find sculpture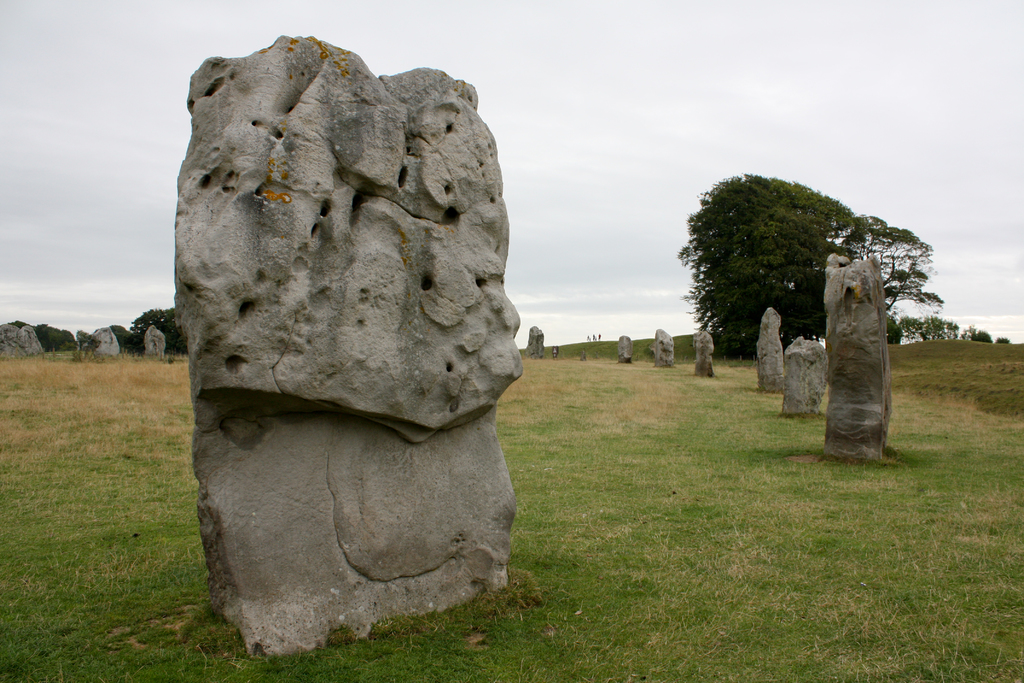
l=648, t=330, r=678, b=369
